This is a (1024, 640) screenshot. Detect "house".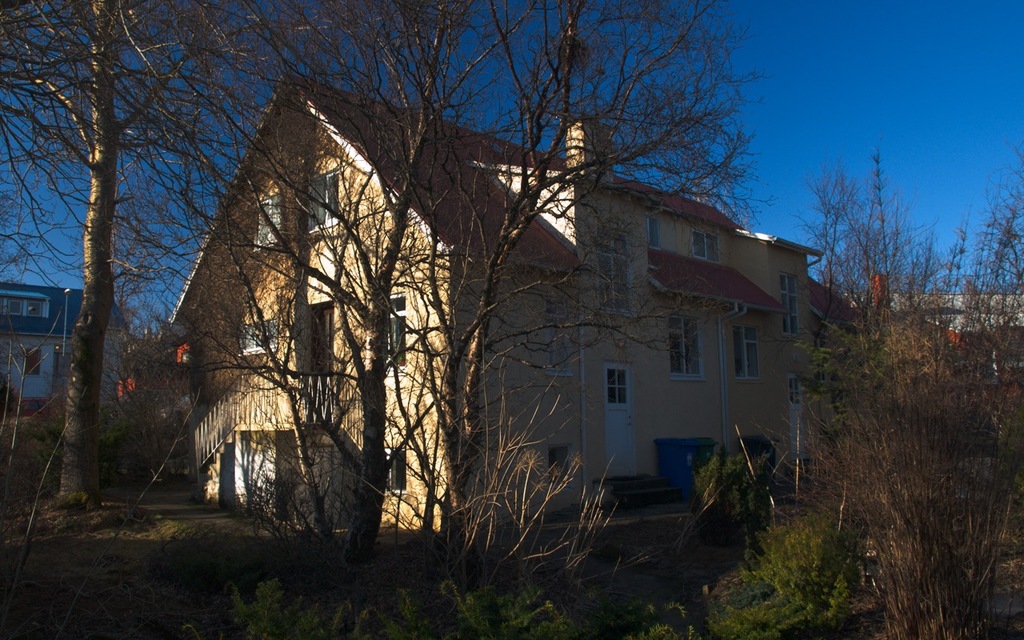
left=0, top=283, right=135, bottom=432.
